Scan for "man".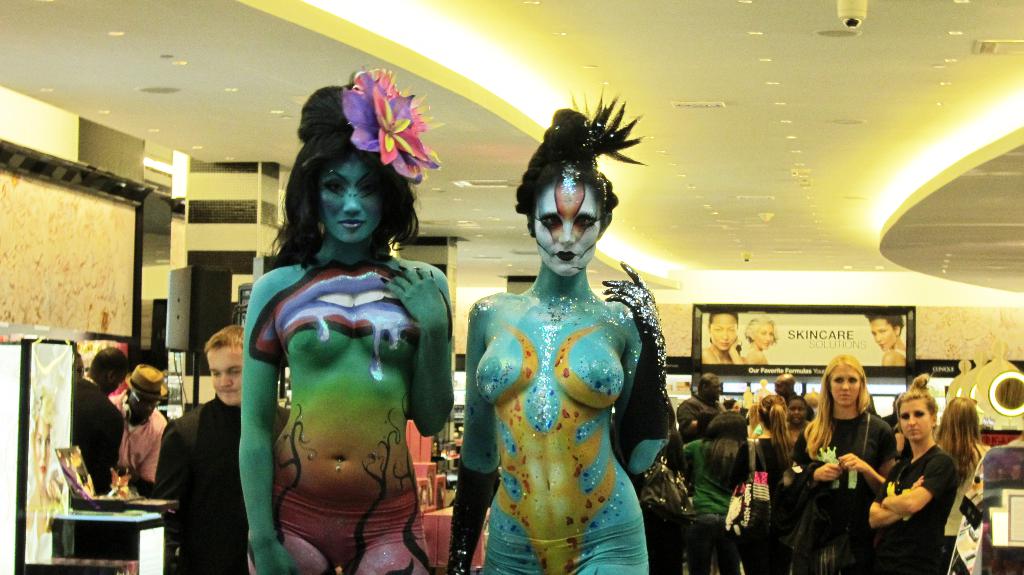
Scan result: 769, 369, 801, 401.
